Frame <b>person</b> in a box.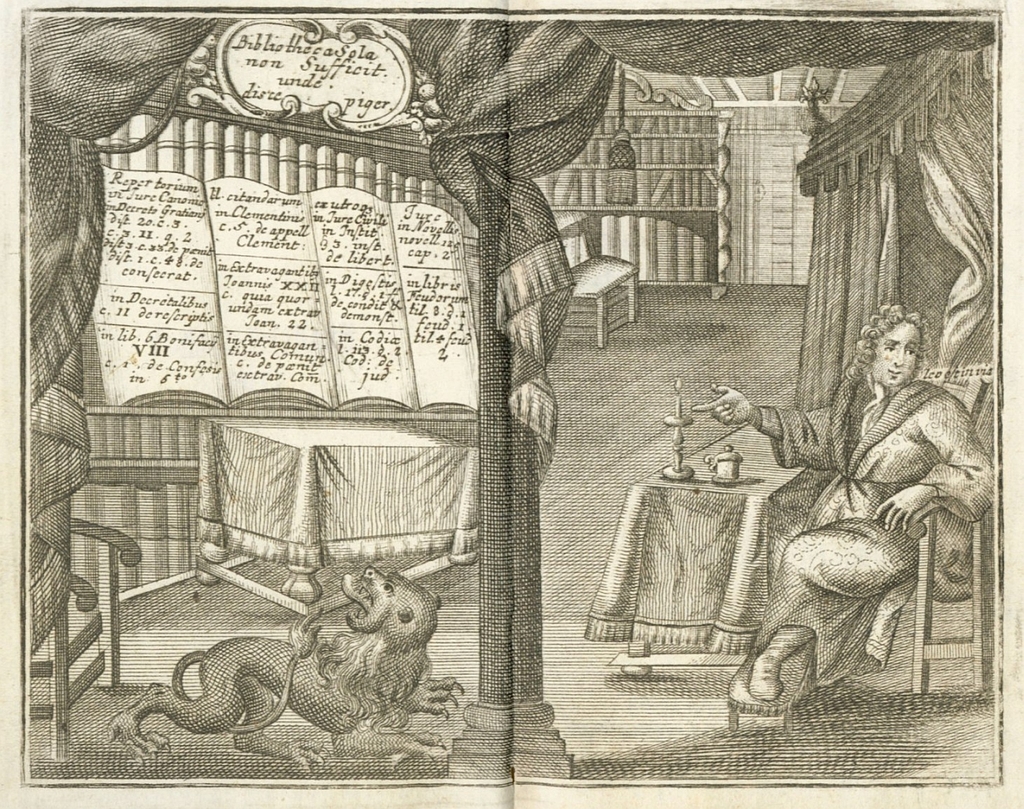
762:273:966:722.
